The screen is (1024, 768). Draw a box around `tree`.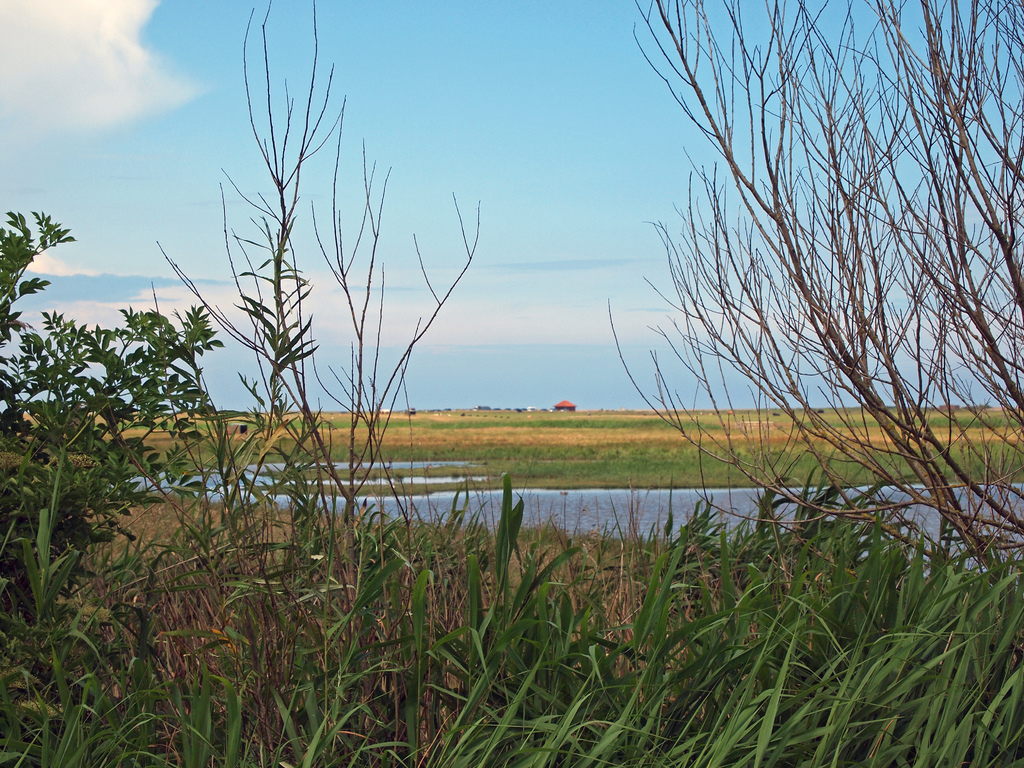
locate(603, 0, 1023, 663).
